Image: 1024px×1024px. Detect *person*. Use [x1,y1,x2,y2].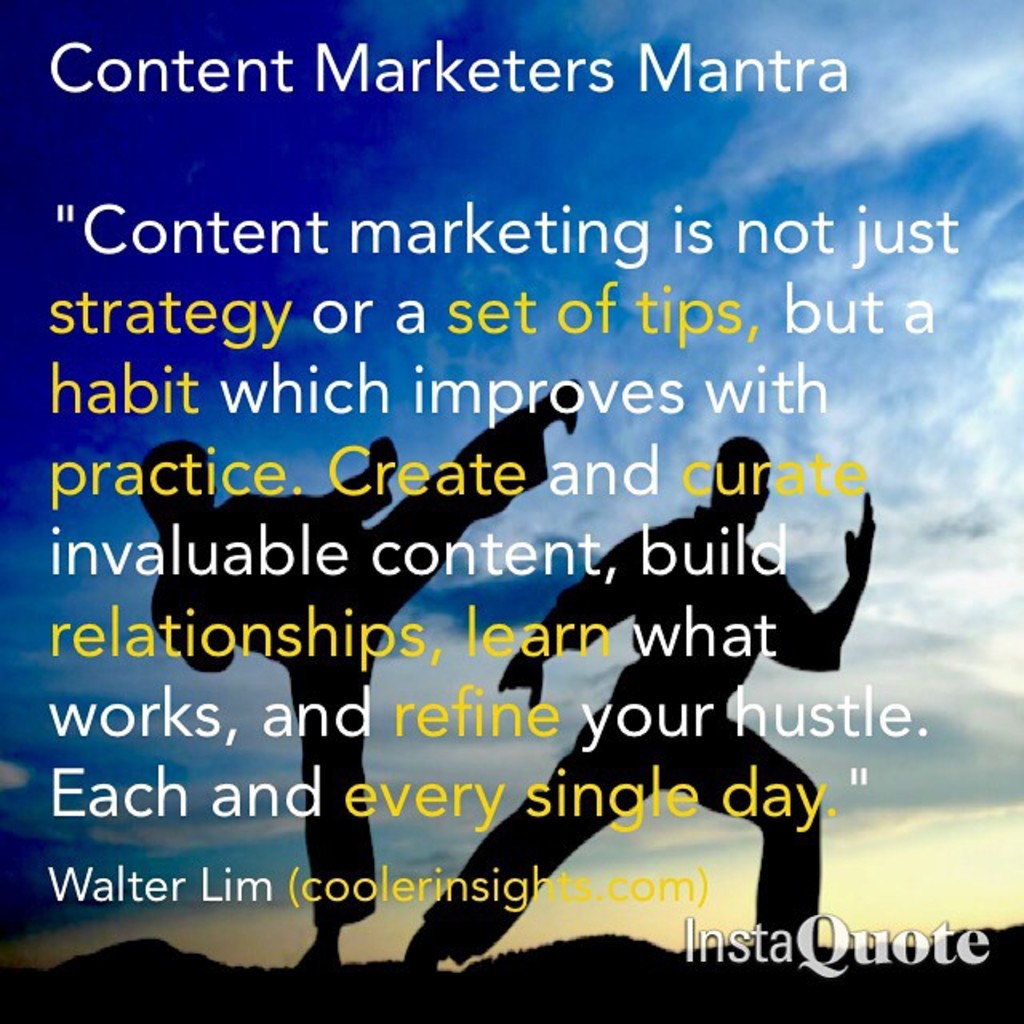
[389,435,870,970].
